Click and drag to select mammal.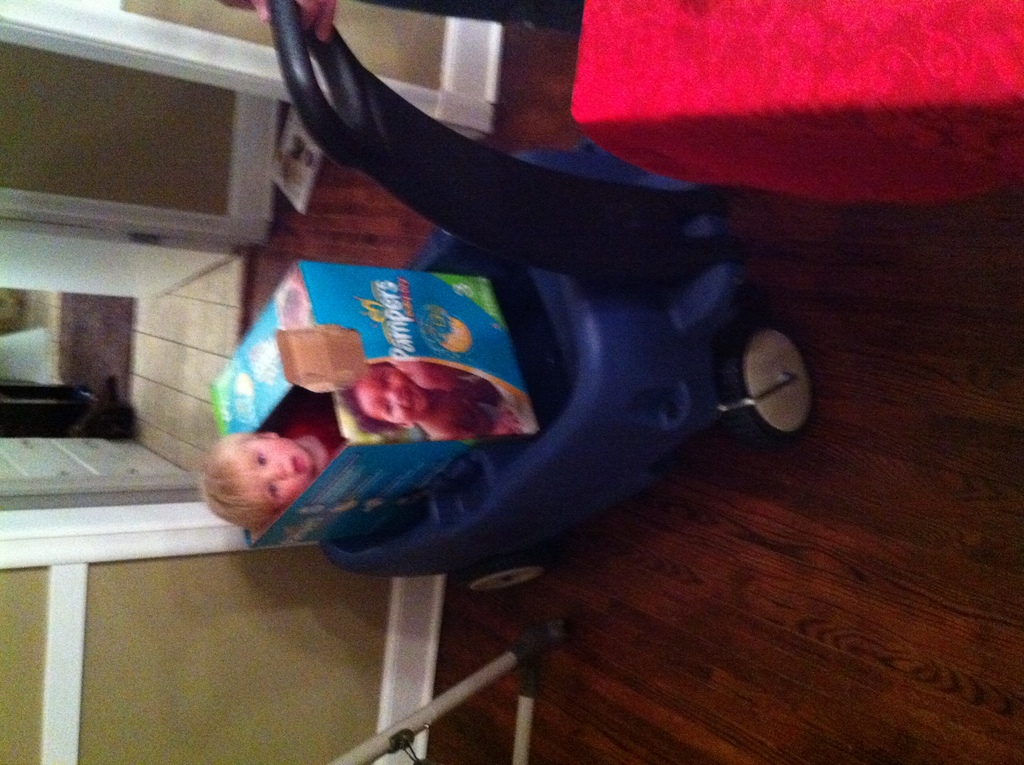
Selection: left=192, top=428, right=328, bottom=533.
